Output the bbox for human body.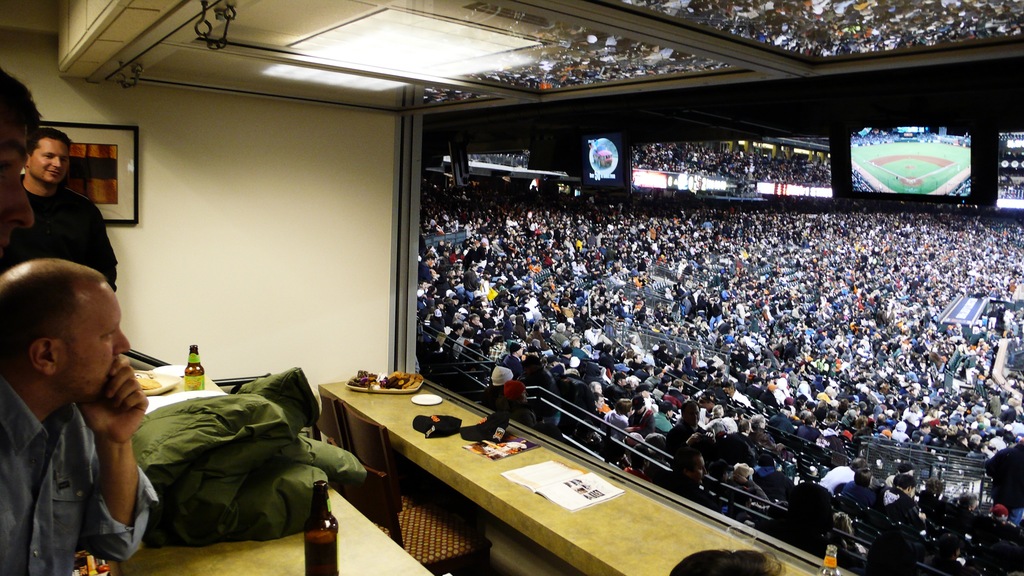
424:206:424:207.
